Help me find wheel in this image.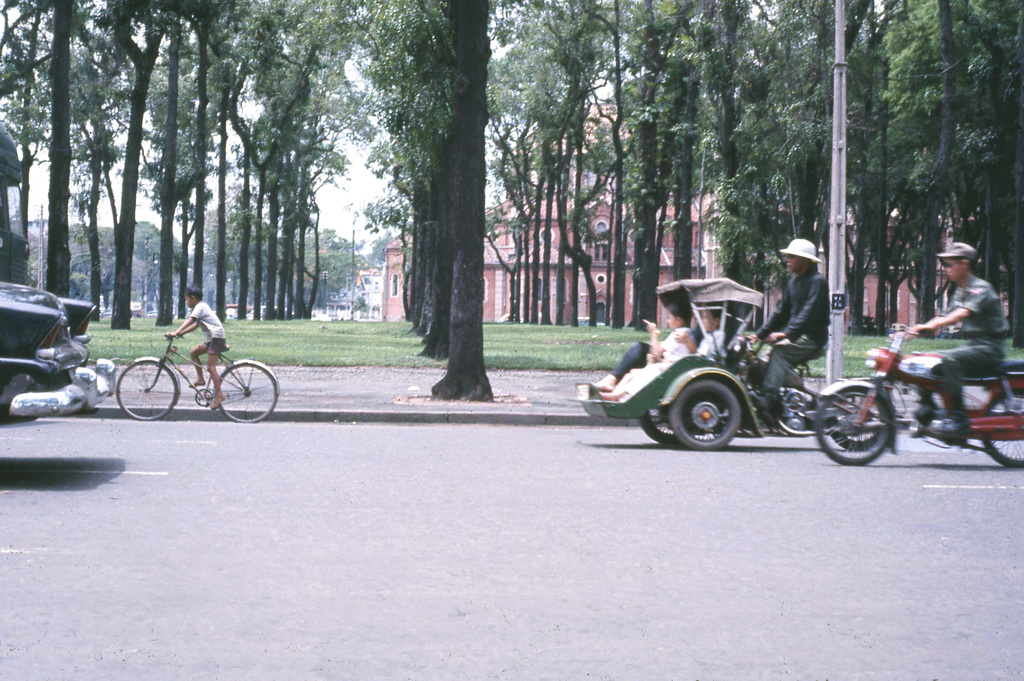
Found it: x1=641, y1=406, x2=681, y2=447.
